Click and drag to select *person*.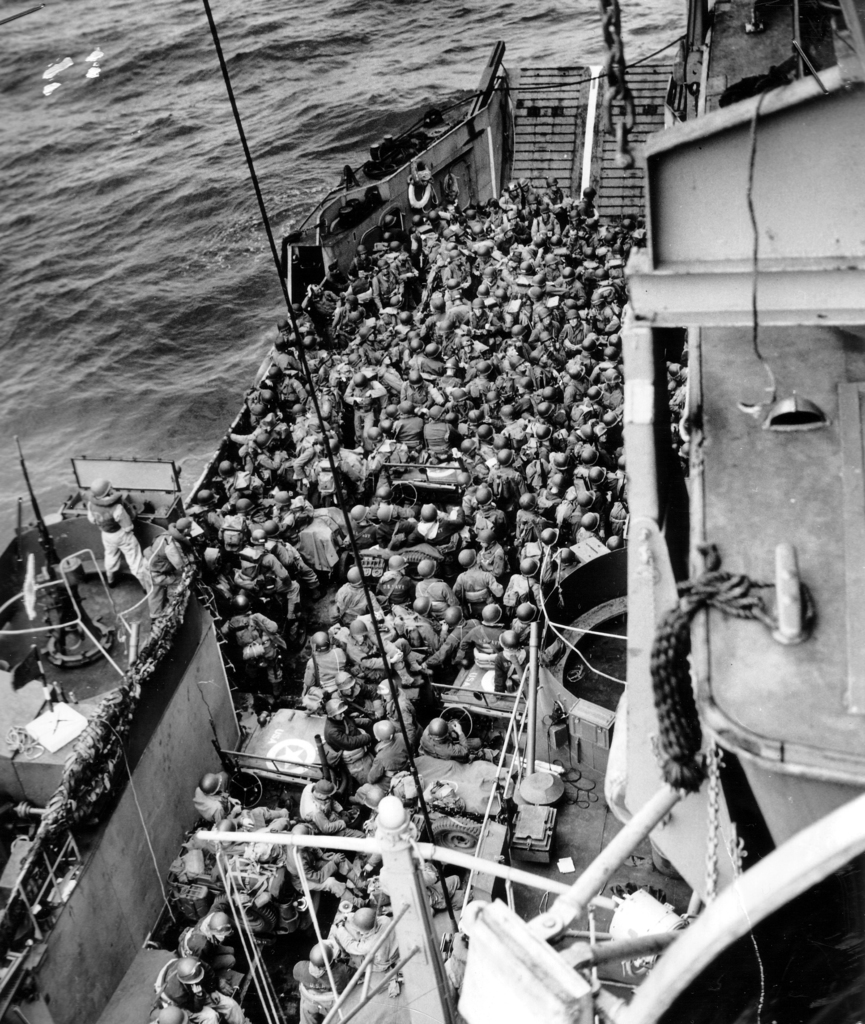
Selection: <bbox>293, 937, 351, 1023</bbox>.
